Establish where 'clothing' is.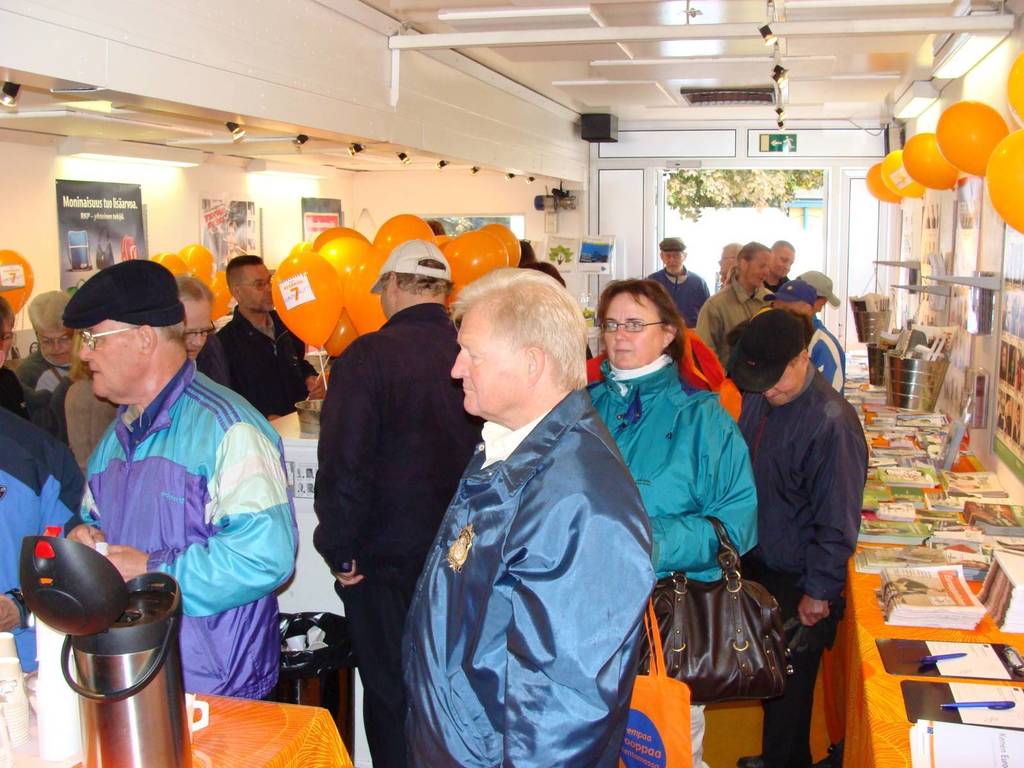
Established at box(308, 300, 483, 767).
